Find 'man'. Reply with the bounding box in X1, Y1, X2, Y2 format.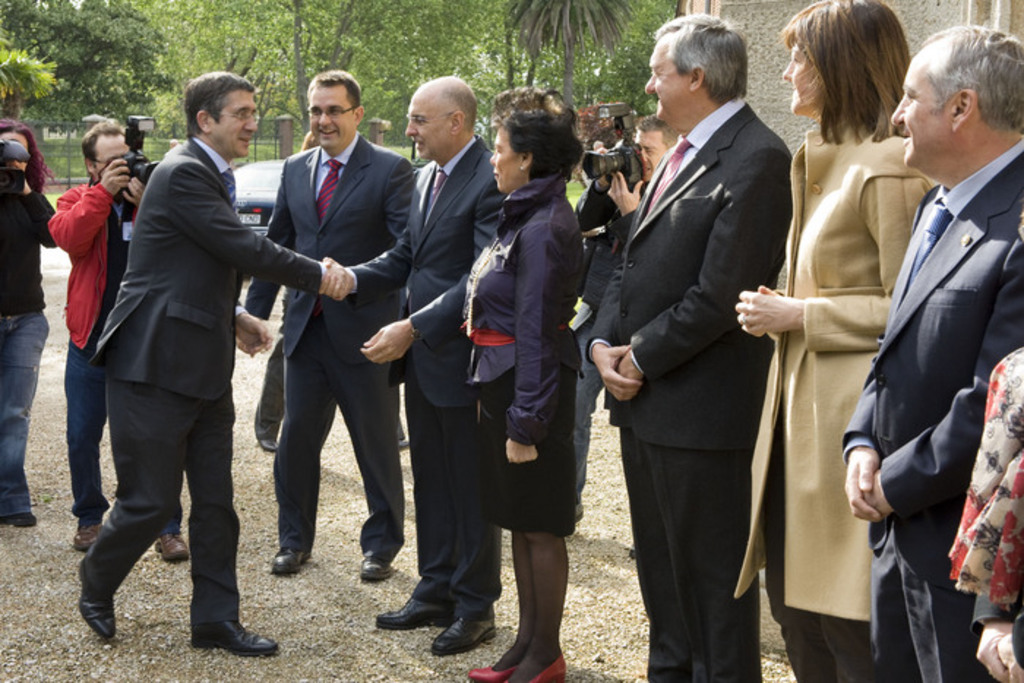
317, 73, 508, 661.
